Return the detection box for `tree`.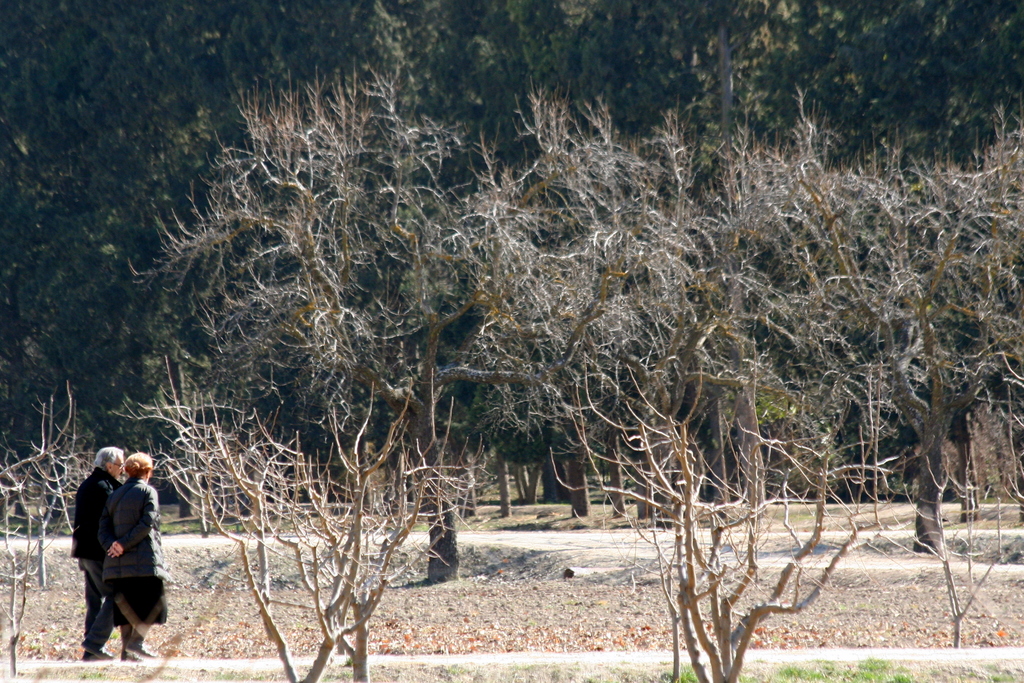
{"x1": 643, "y1": 137, "x2": 774, "y2": 524}.
